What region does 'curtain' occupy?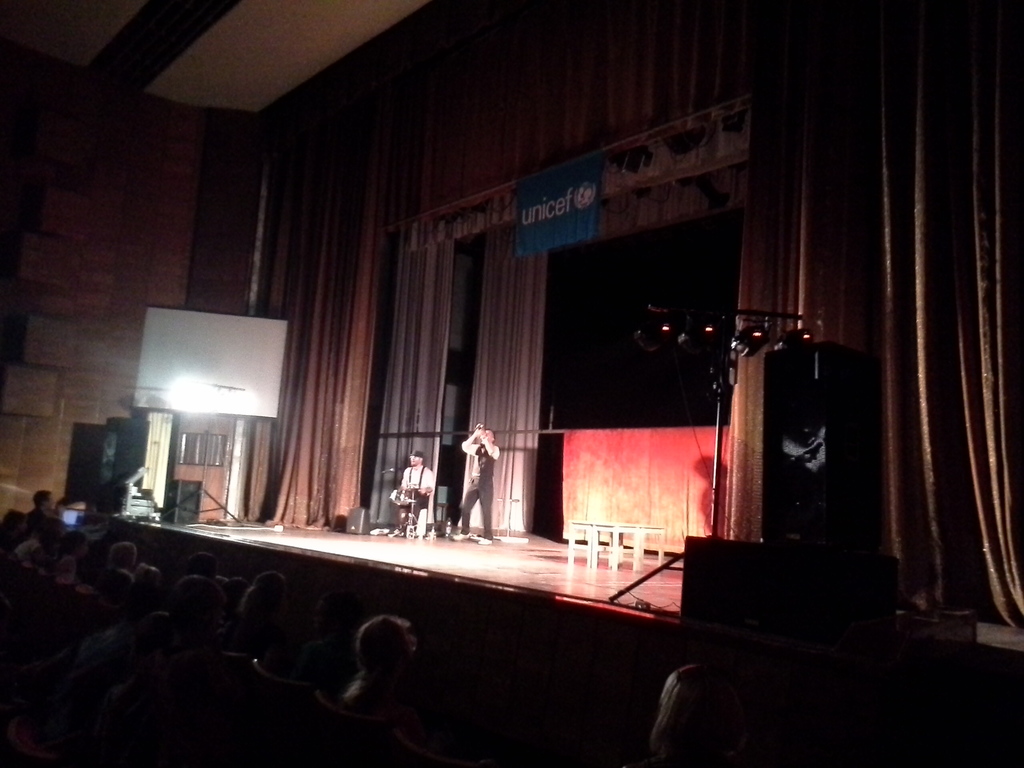
731, 19, 1011, 696.
